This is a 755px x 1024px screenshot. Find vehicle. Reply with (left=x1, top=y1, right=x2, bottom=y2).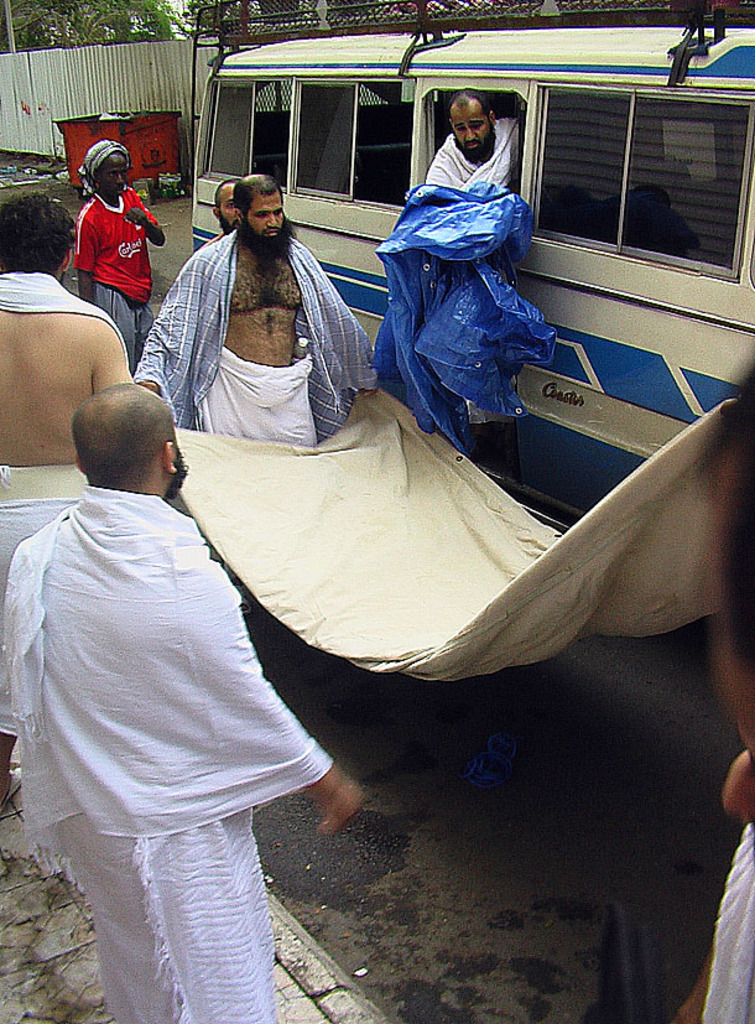
(left=187, top=0, right=754, bottom=509).
